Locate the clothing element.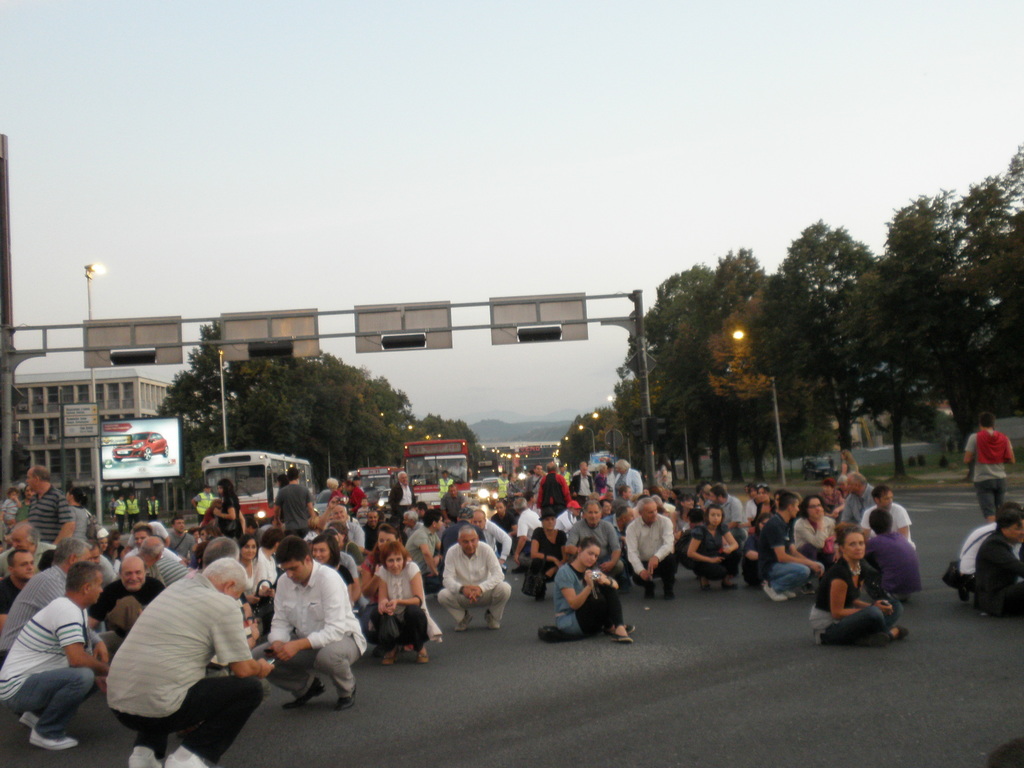
Element bbox: Rect(332, 560, 353, 580).
